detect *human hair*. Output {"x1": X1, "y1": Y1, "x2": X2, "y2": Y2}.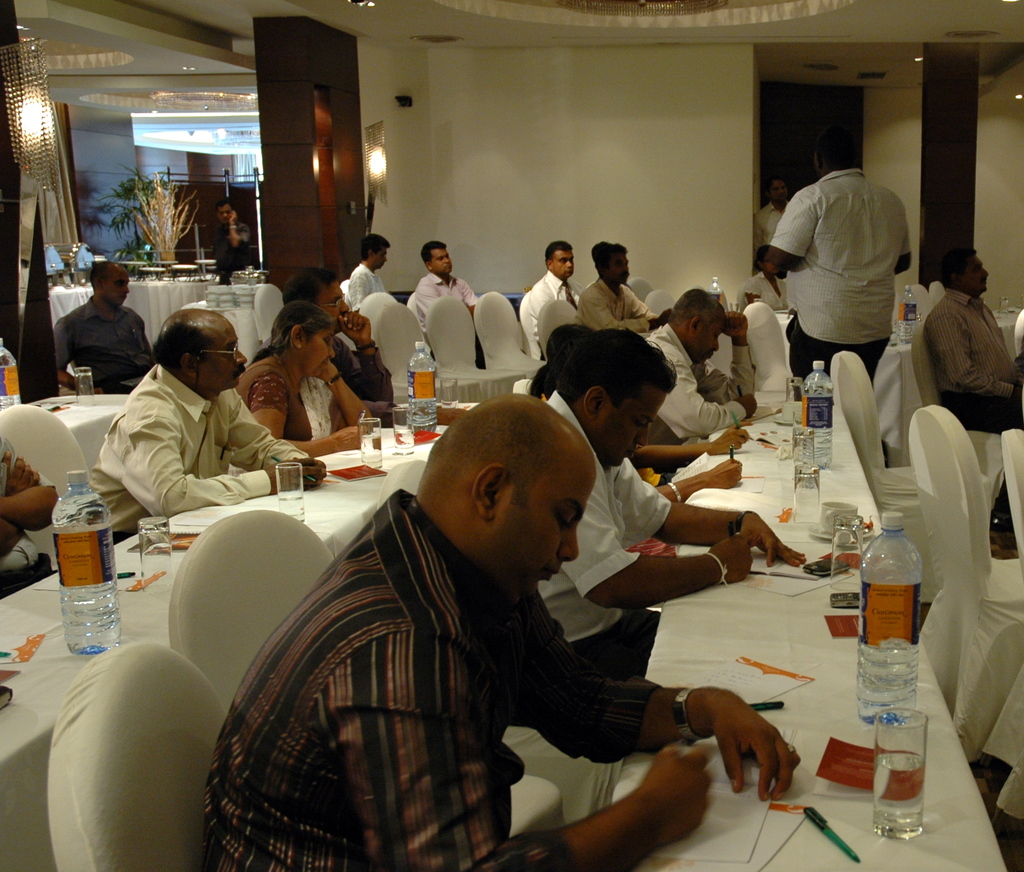
{"x1": 764, "y1": 177, "x2": 785, "y2": 200}.
